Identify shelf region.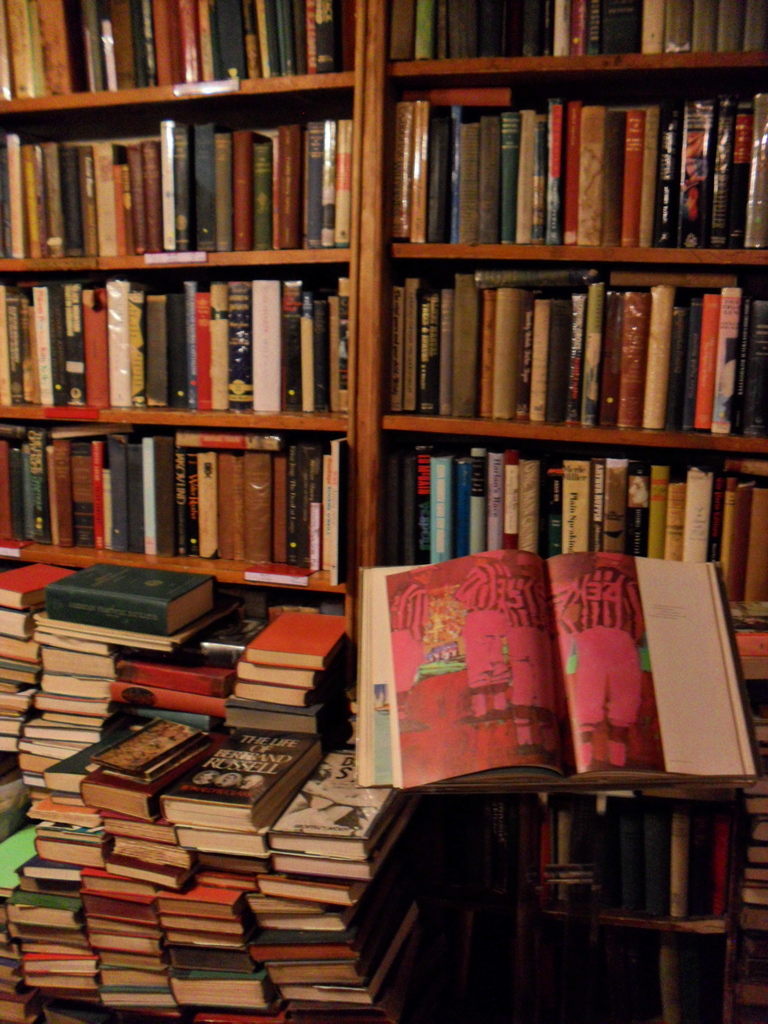
Region: bbox=(385, 77, 762, 297).
